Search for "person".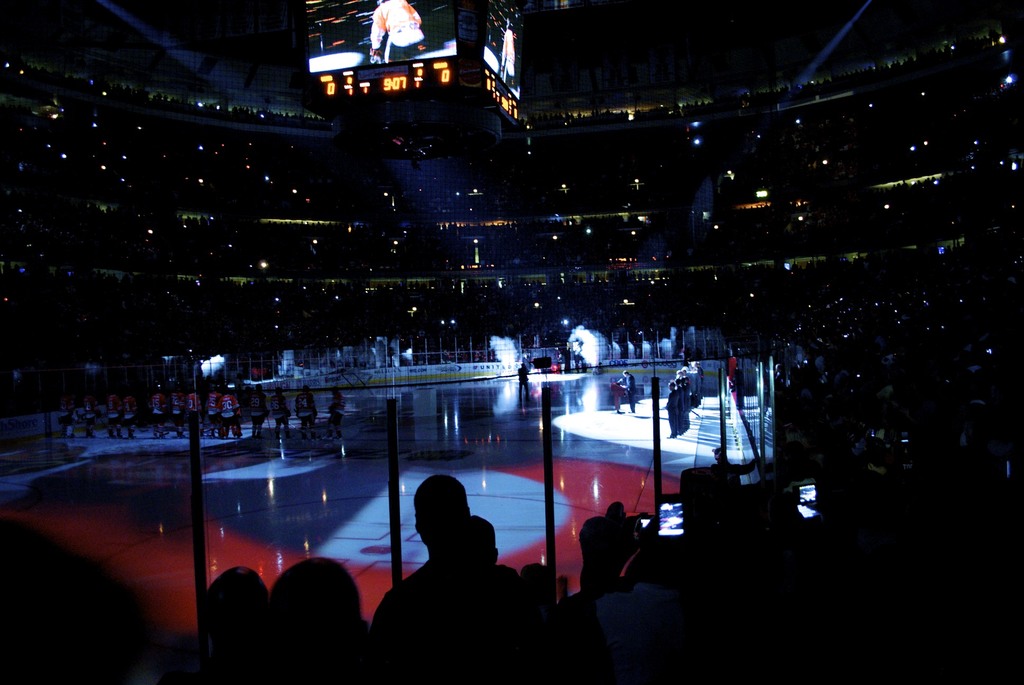
Found at detection(179, 384, 183, 429).
